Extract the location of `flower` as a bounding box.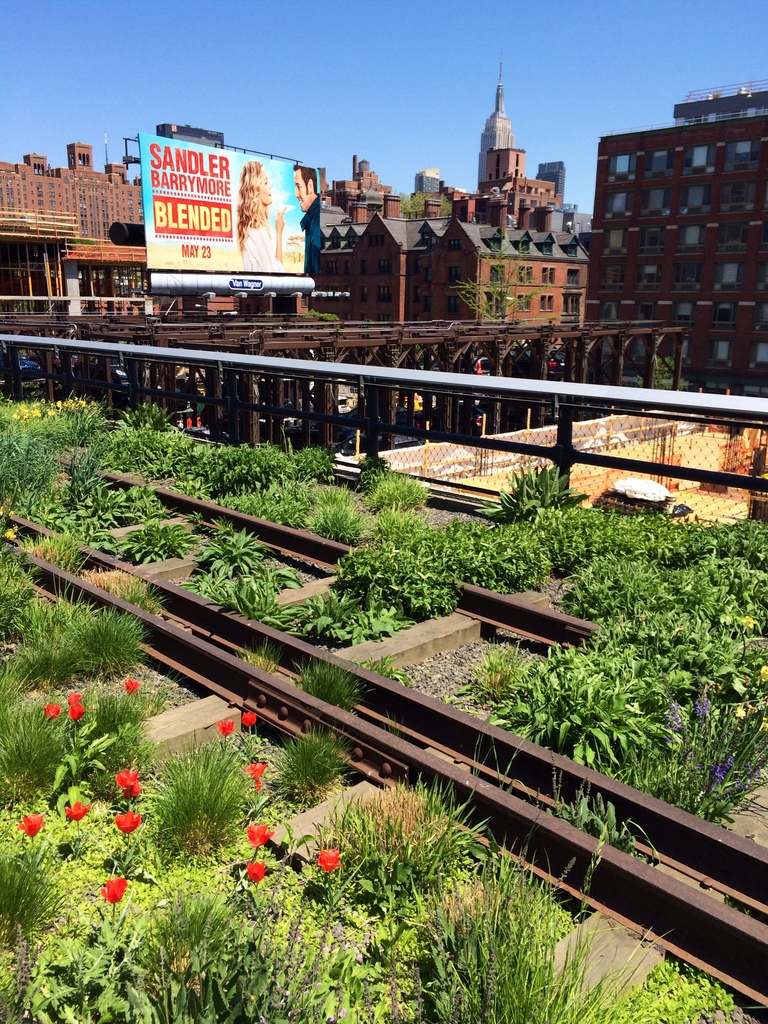
select_region(316, 850, 342, 874).
